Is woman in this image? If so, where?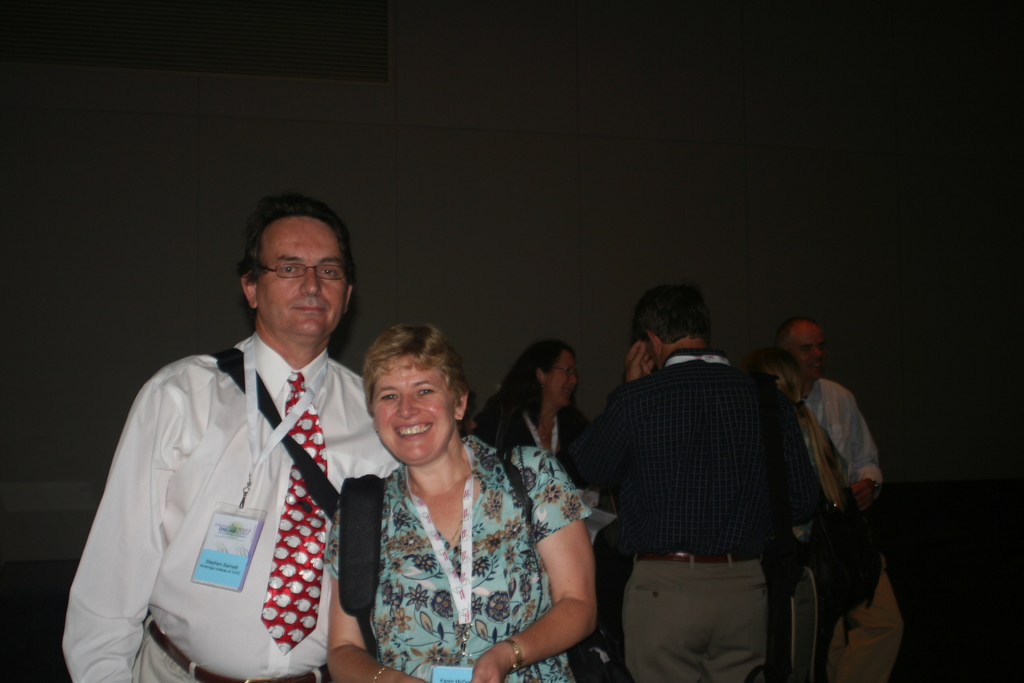
Yes, at (330,322,598,676).
